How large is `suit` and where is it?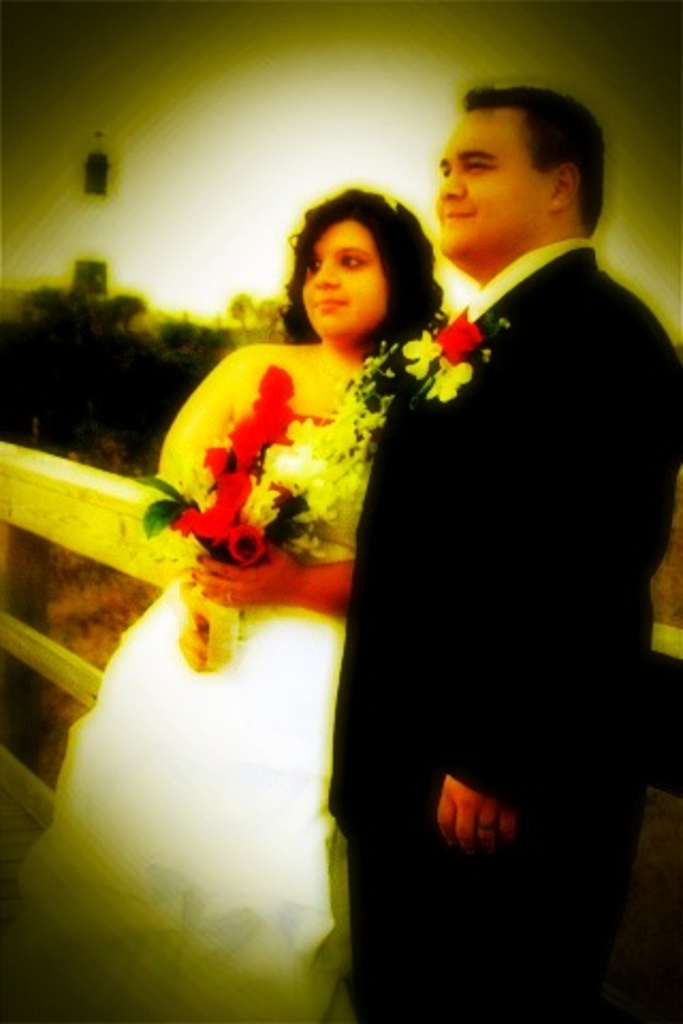
Bounding box: bbox(292, 154, 647, 983).
